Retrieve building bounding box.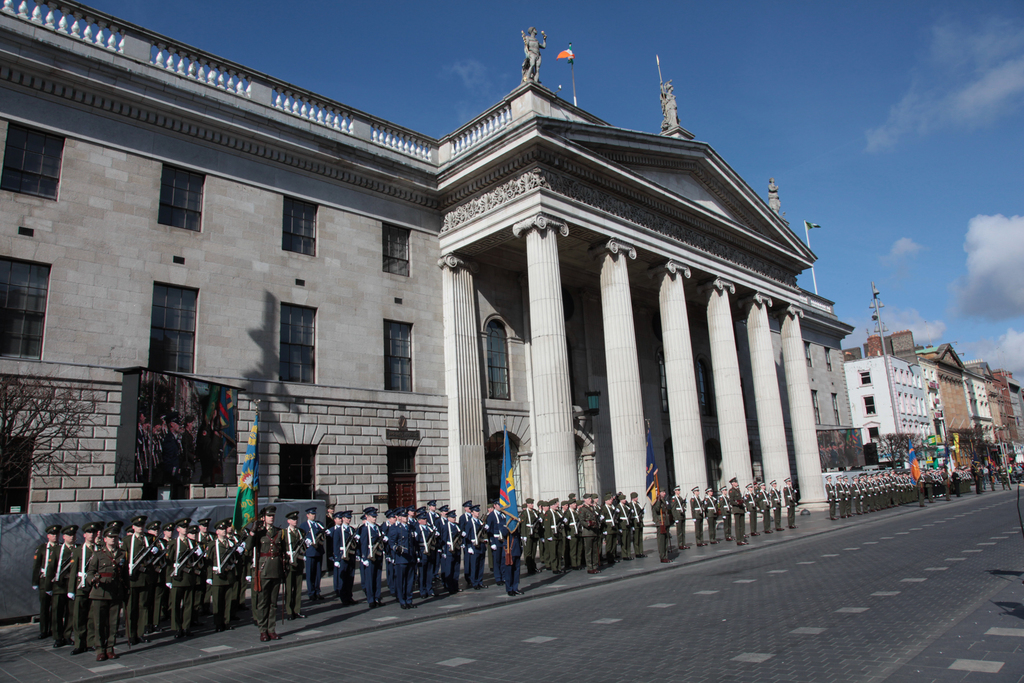
Bounding box: region(0, 0, 829, 524).
